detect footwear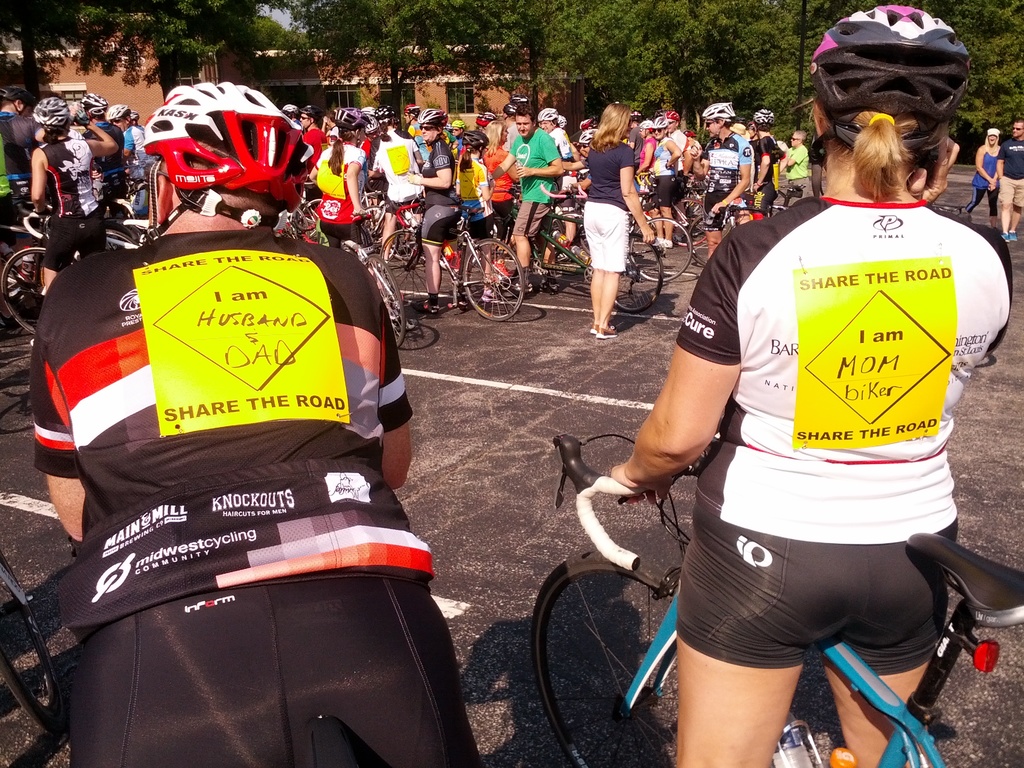
crop(999, 231, 1007, 240)
